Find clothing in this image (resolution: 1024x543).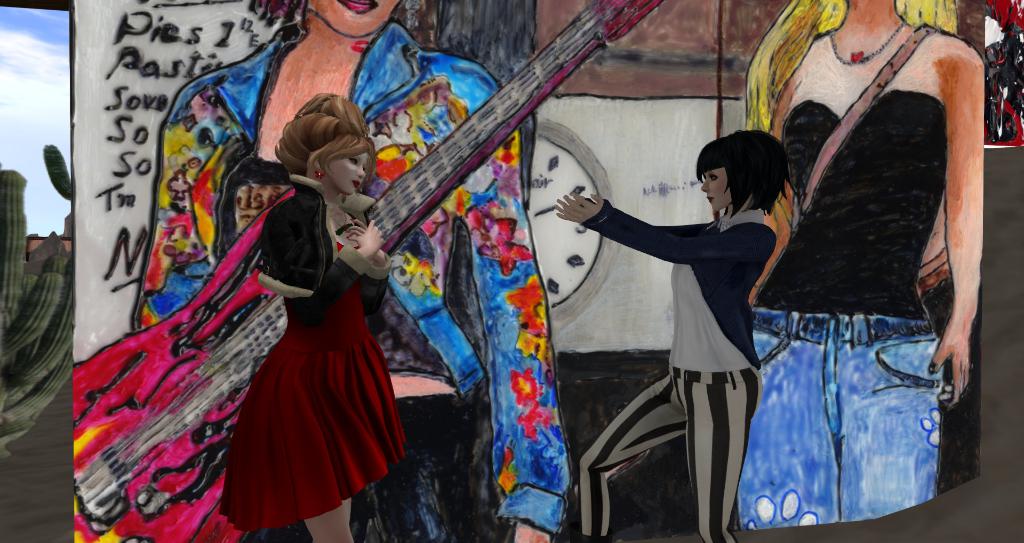
box(212, 175, 403, 529).
